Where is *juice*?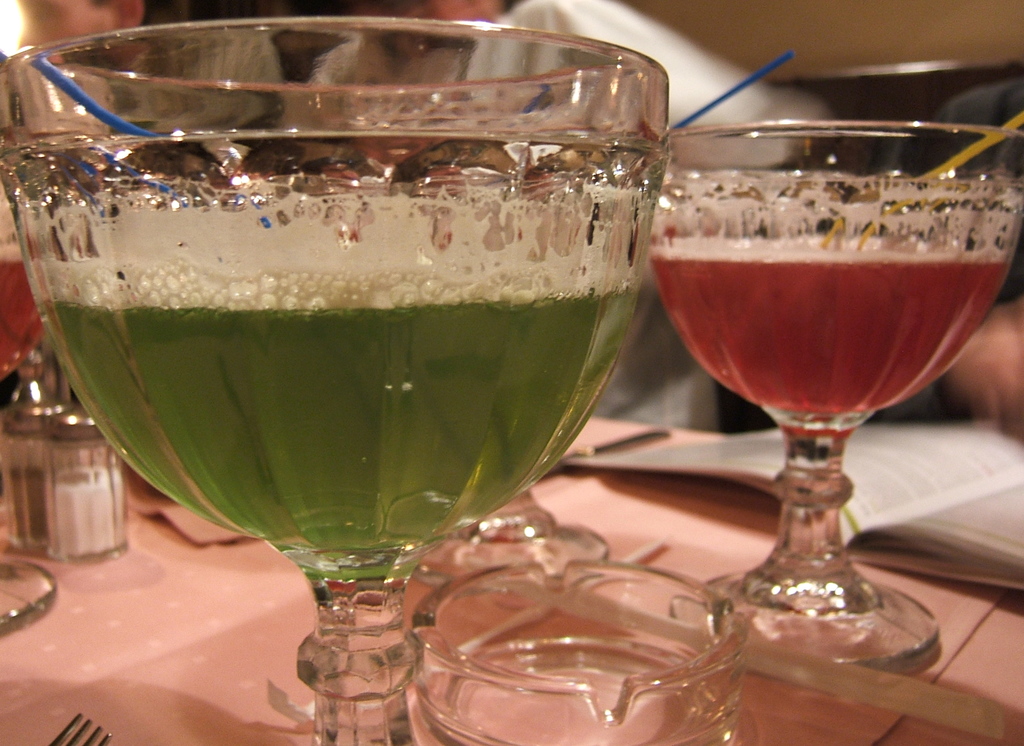
649, 238, 1016, 421.
